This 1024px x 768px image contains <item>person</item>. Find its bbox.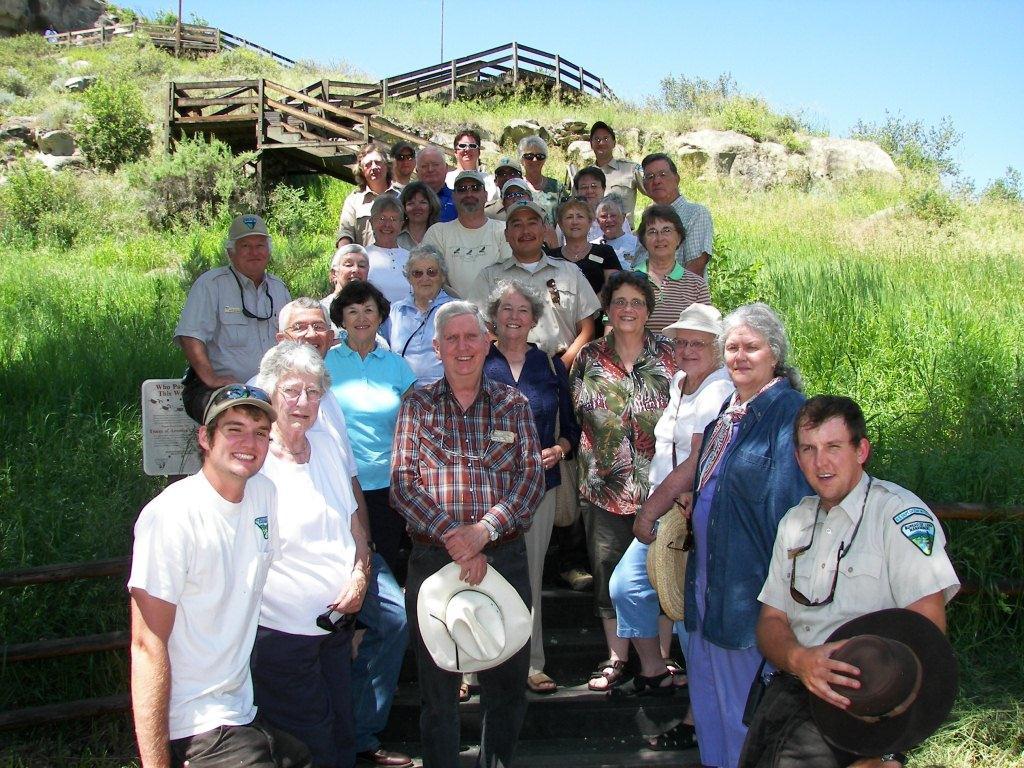
Rect(239, 301, 415, 767).
